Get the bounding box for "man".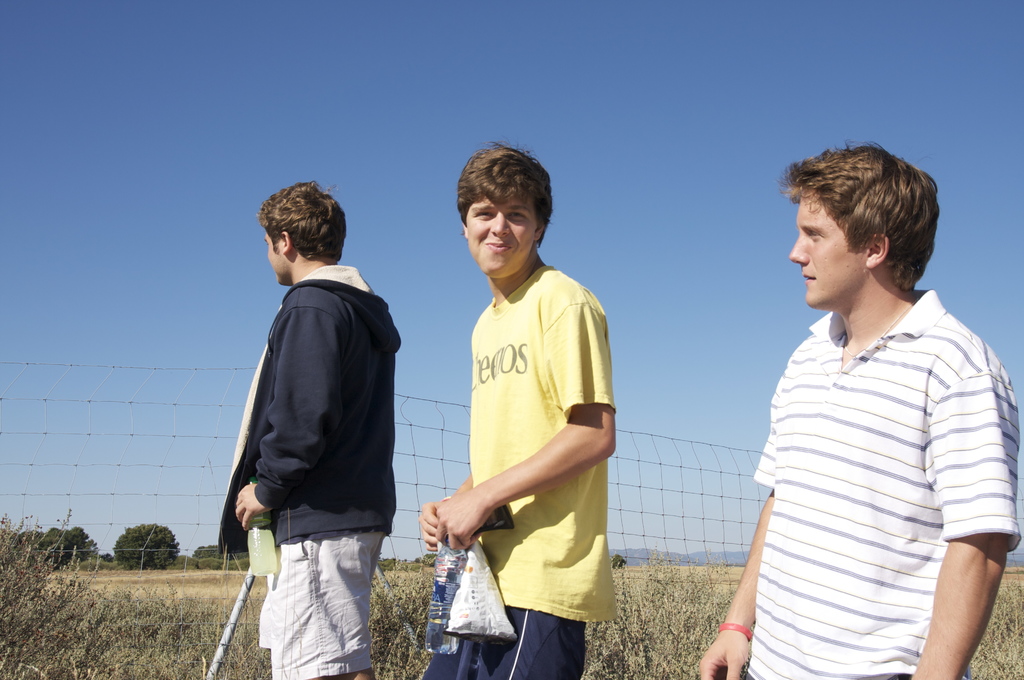
bbox(696, 141, 1018, 679).
